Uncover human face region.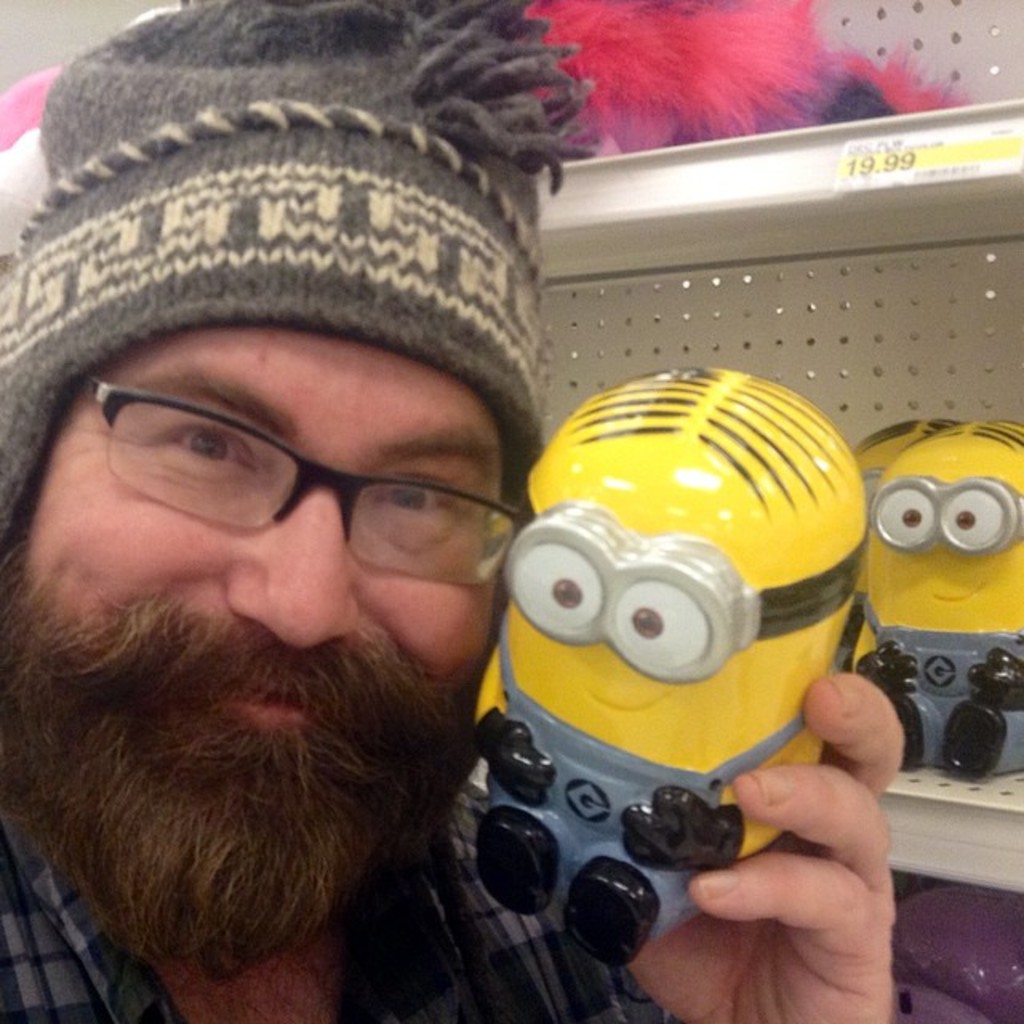
Uncovered: 0/317/522/987.
